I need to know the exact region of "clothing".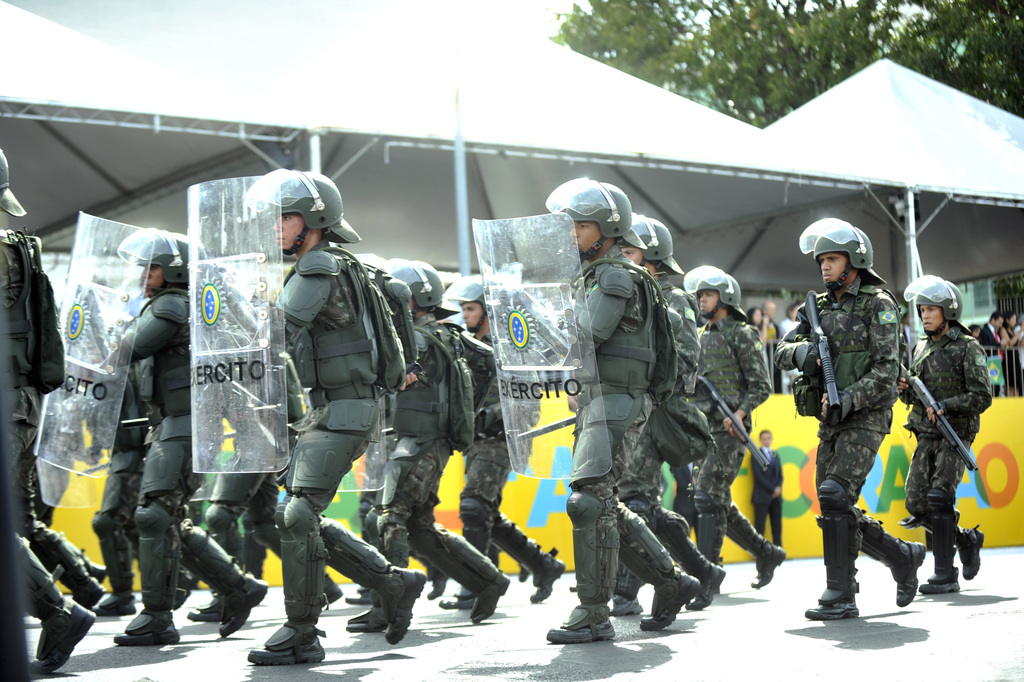
Region: (x1=86, y1=343, x2=188, y2=599).
